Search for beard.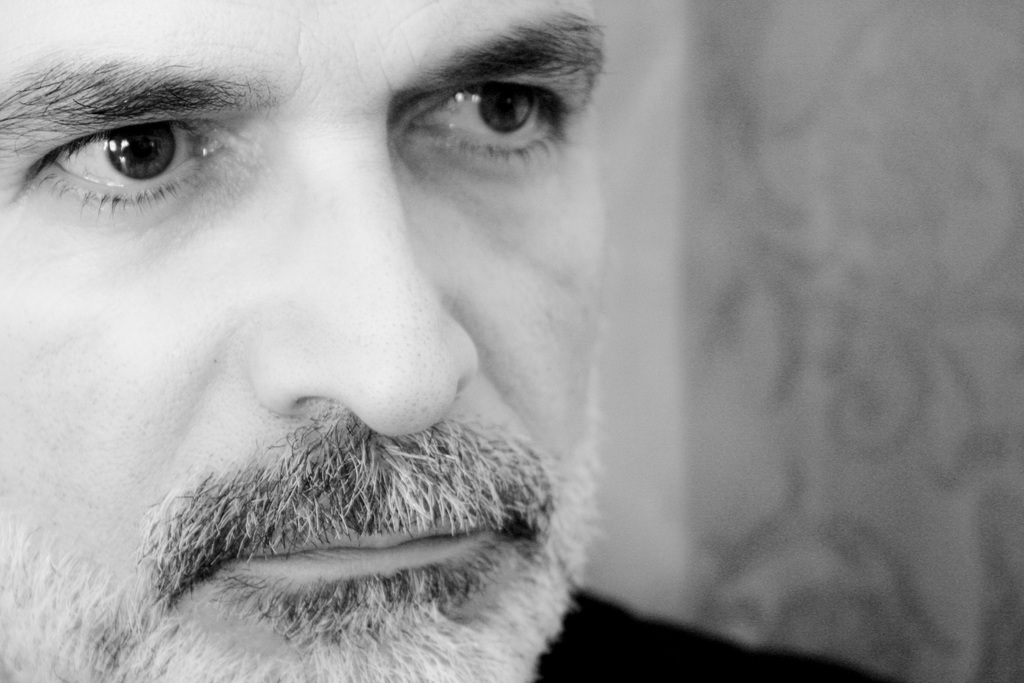
Found at left=63, top=395, right=640, bottom=663.
